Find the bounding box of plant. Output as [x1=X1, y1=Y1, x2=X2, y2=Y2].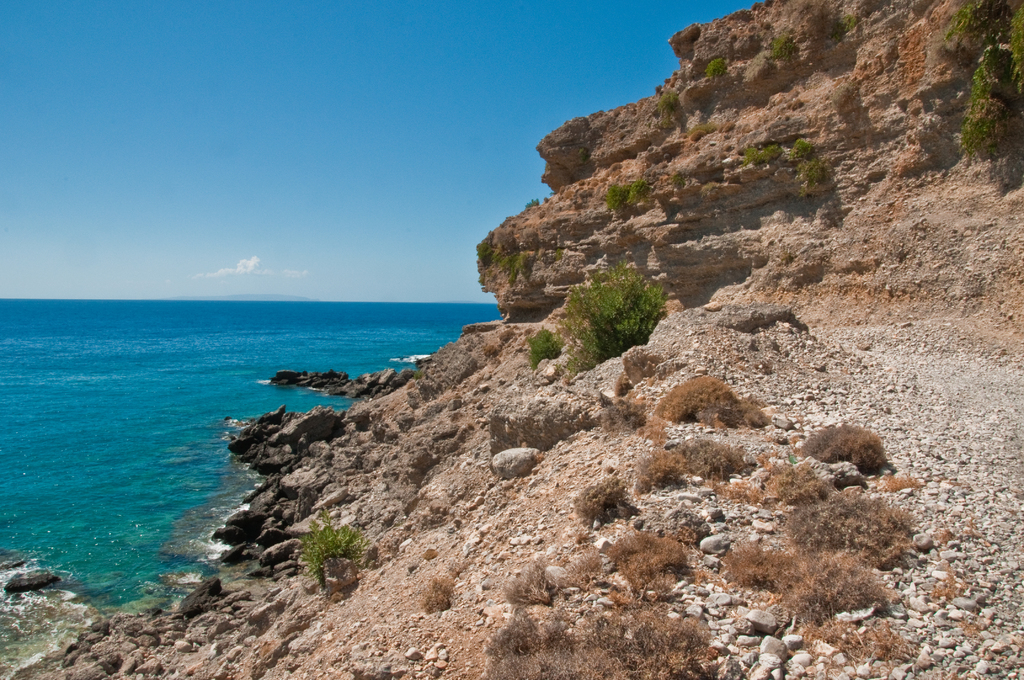
[x1=723, y1=540, x2=890, y2=632].
